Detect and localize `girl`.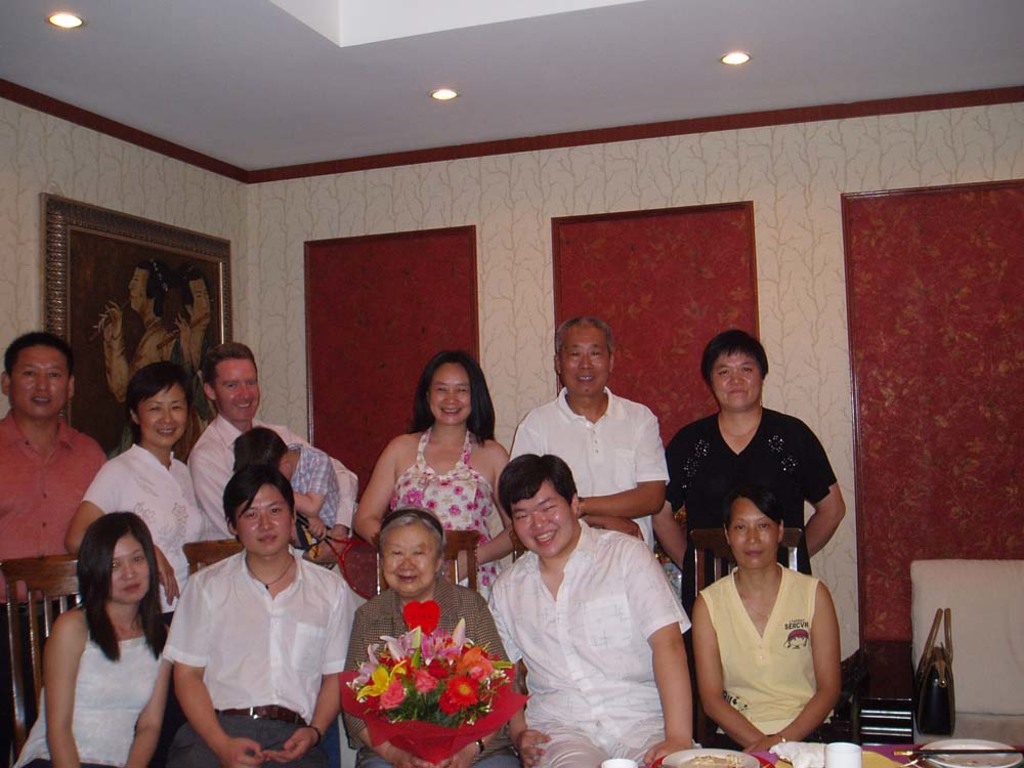
Localized at 61:354:207:627.
